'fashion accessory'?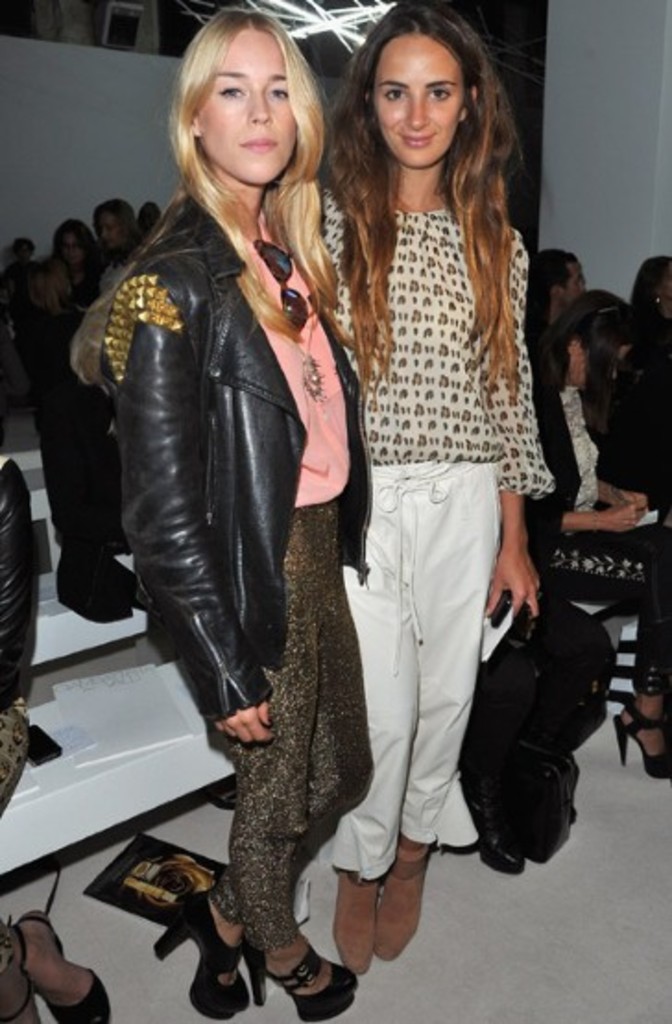
select_region(0, 917, 37, 1022)
